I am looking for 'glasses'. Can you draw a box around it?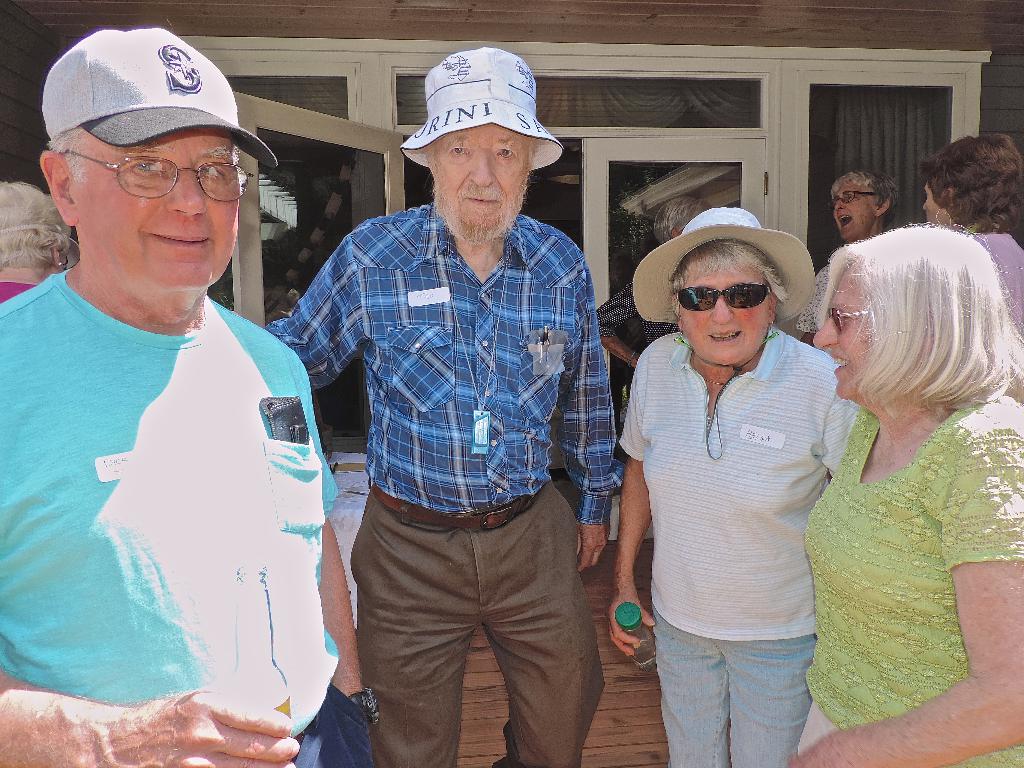
Sure, the bounding box is 60:152:257:204.
